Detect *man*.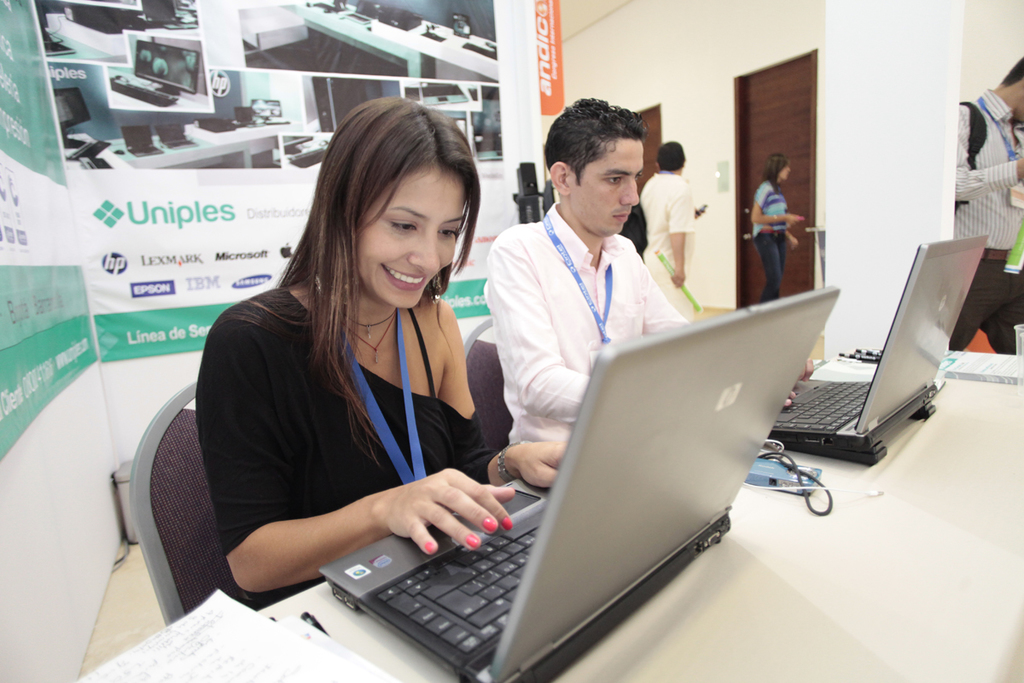
Detected at [957,57,1023,354].
